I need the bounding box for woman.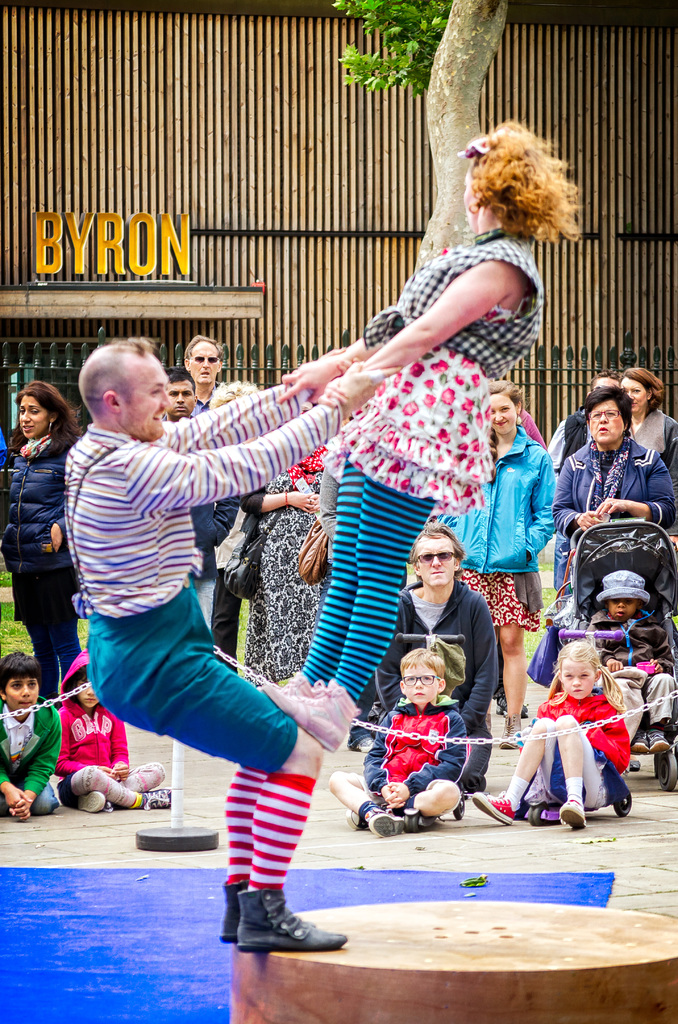
Here it is: crop(255, 125, 582, 748).
